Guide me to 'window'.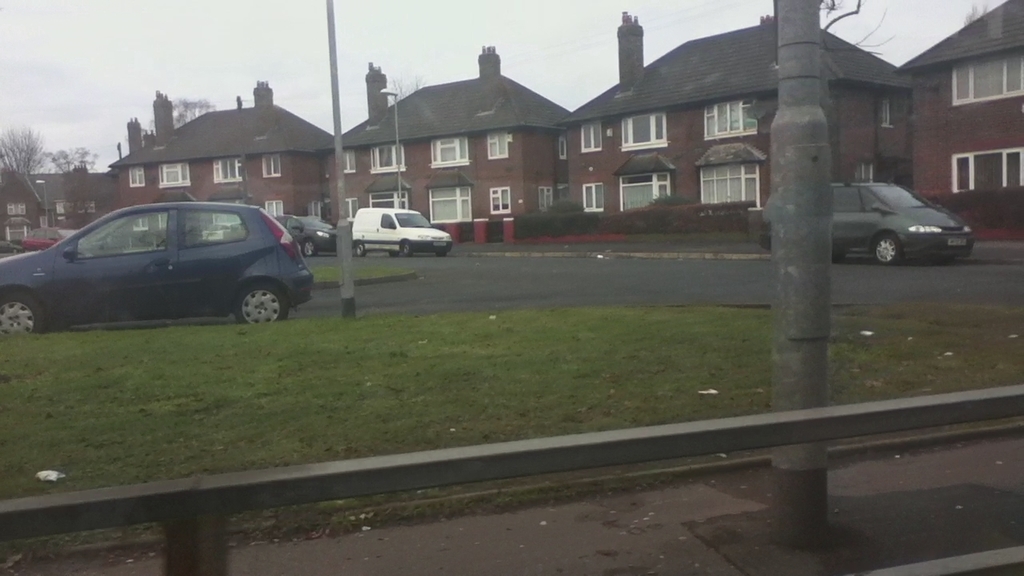
Guidance: 209 158 242 182.
